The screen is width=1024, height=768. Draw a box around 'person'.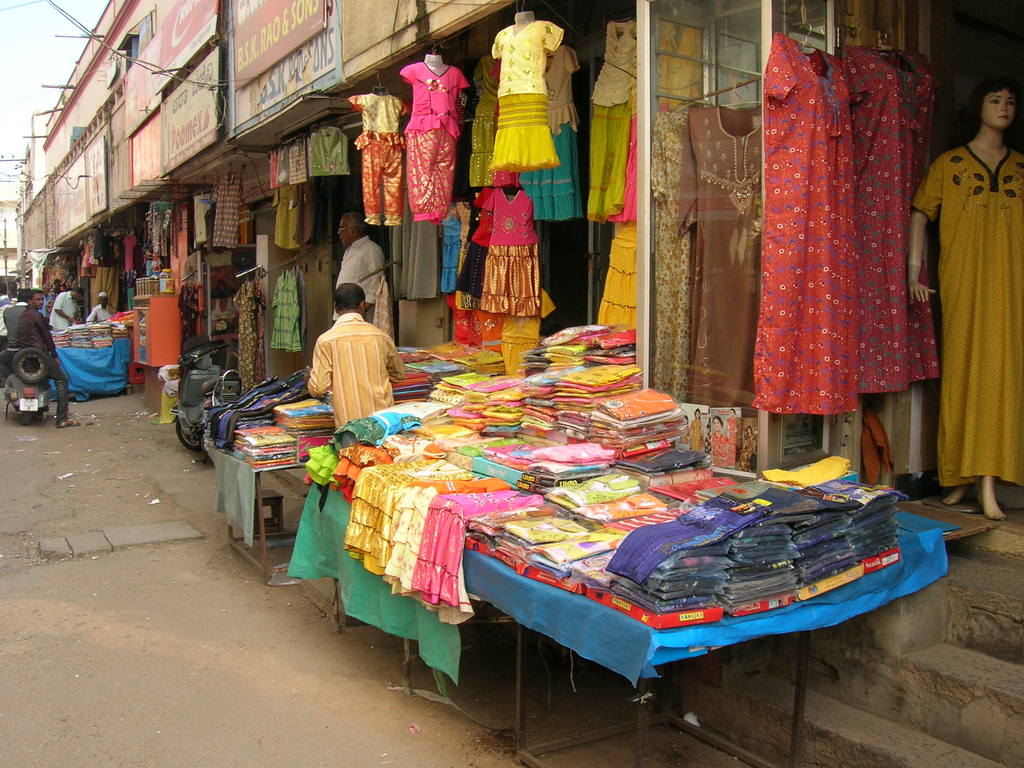
pyautogui.locateOnScreen(45, 280, 84, 337).
